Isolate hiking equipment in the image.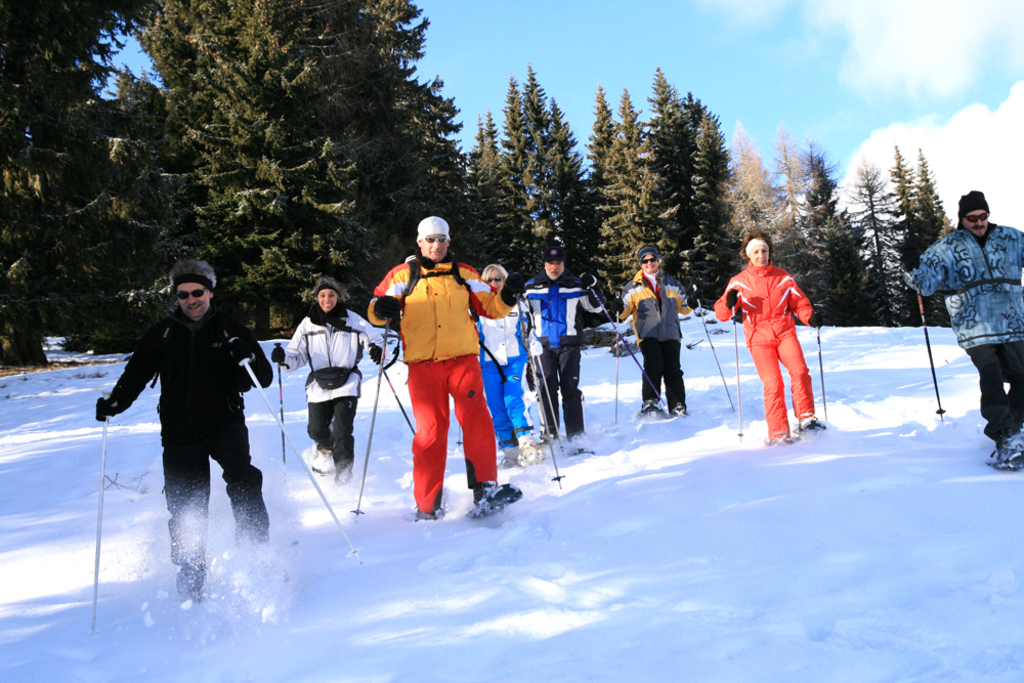
Isolated region: left=455, top=425, right=465, bottom=450.
